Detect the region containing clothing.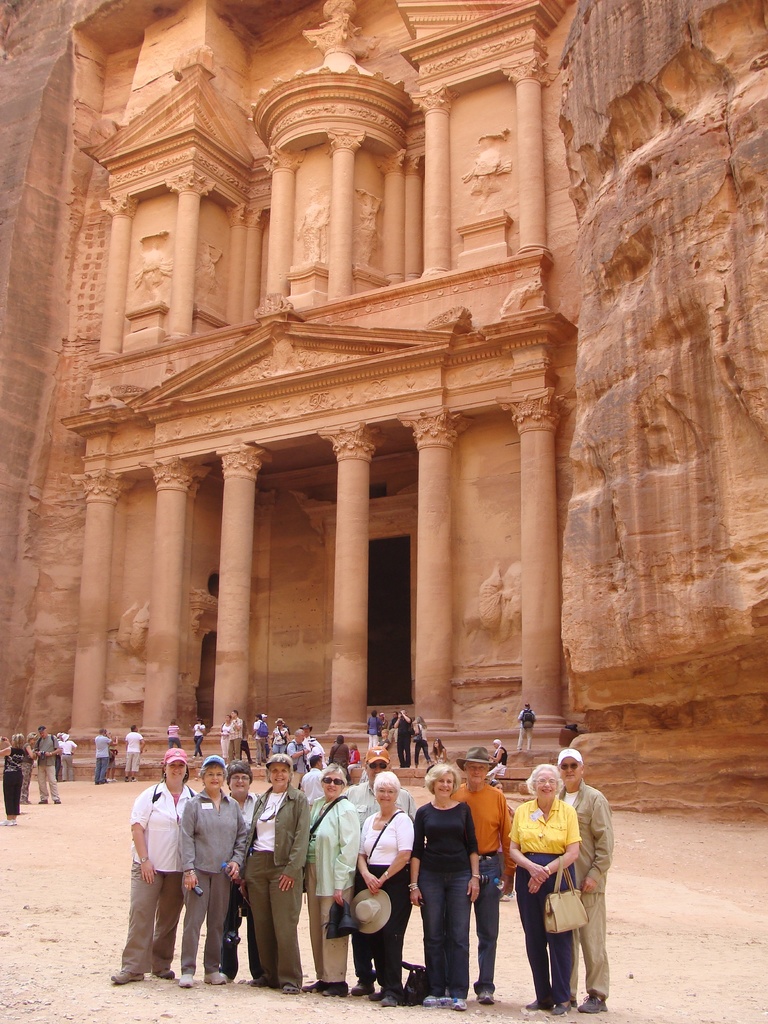
x1=193, y1=725, x2=204, y2=753.
